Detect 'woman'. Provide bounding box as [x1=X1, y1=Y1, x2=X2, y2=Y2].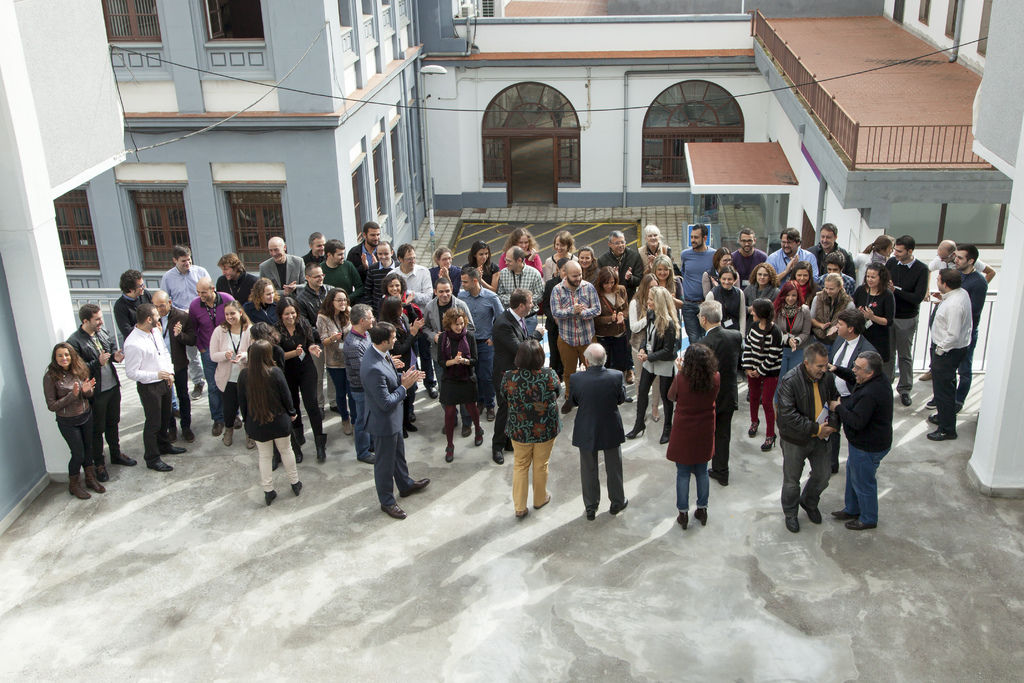
[x1=745, y1=260, x2=788, y2=314].
